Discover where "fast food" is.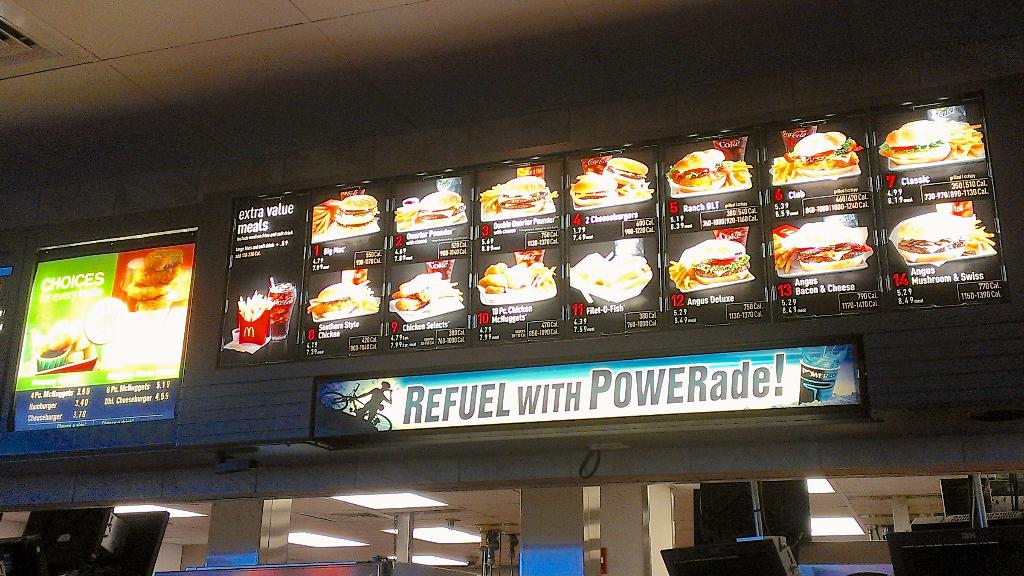
Discovered at bbox=(308, 272, 380, 334).
